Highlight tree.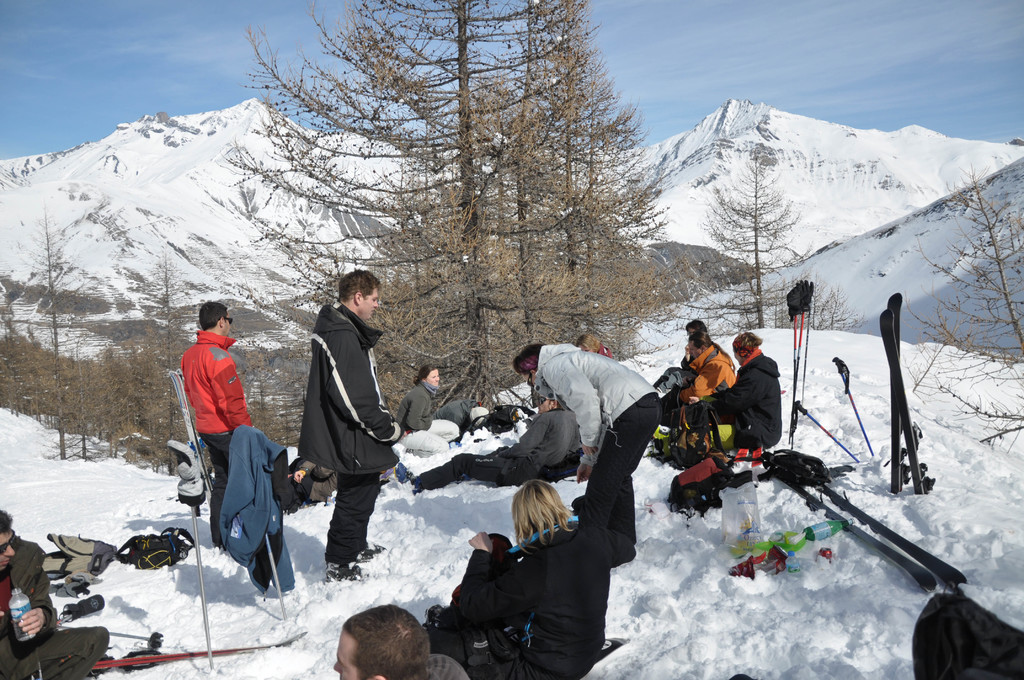
Highlighted region: (x1=682, y1=147, x2=852, y2=339).
